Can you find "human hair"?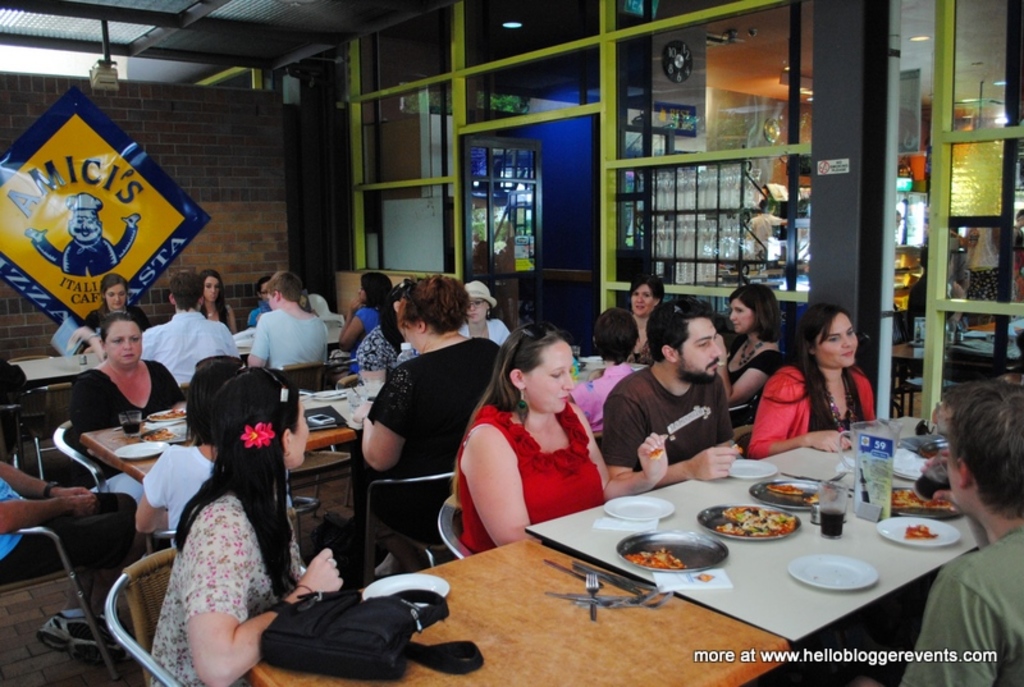
Yes, bounding box: BBox(451, 321, 561, 501).
